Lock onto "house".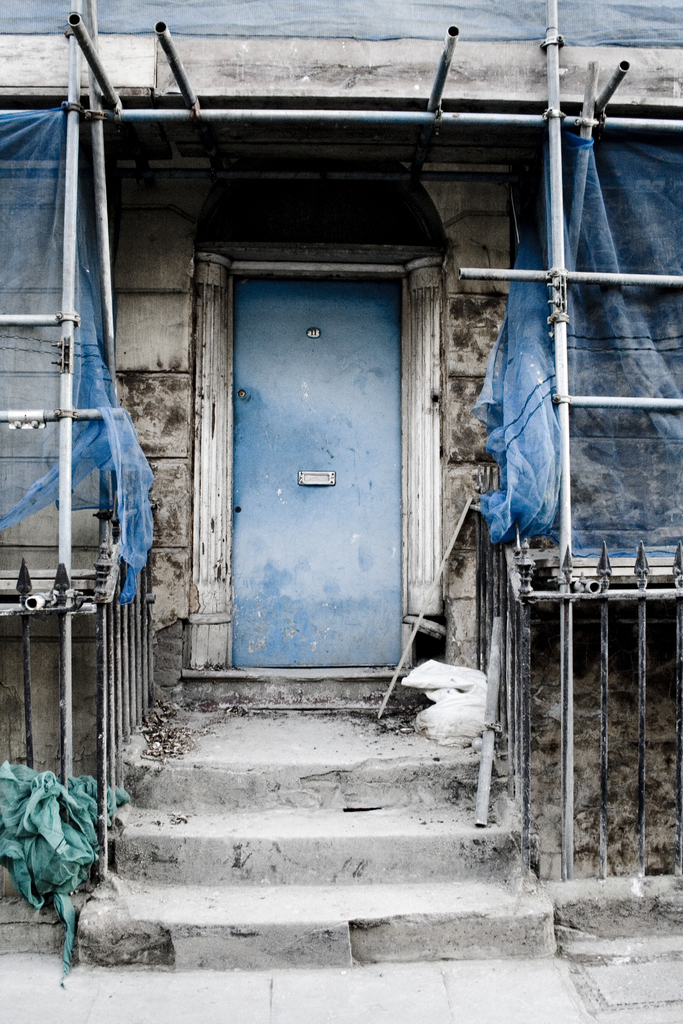
Locked: bbox(0, 0, 682, 972).
